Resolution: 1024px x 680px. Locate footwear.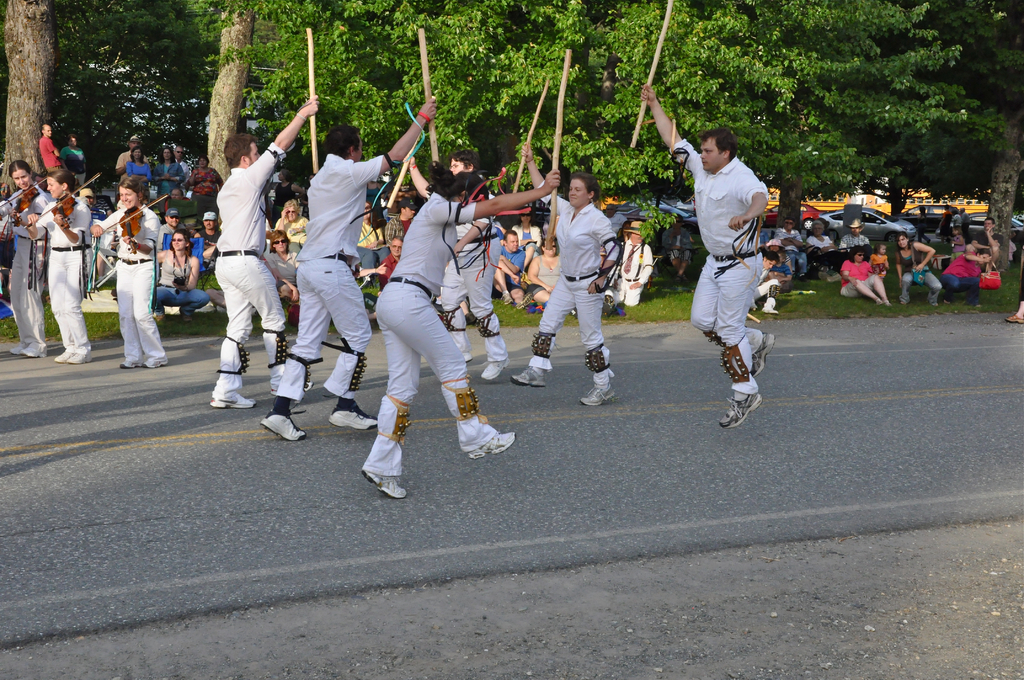
bbox=[883, 295, 893, 307].
